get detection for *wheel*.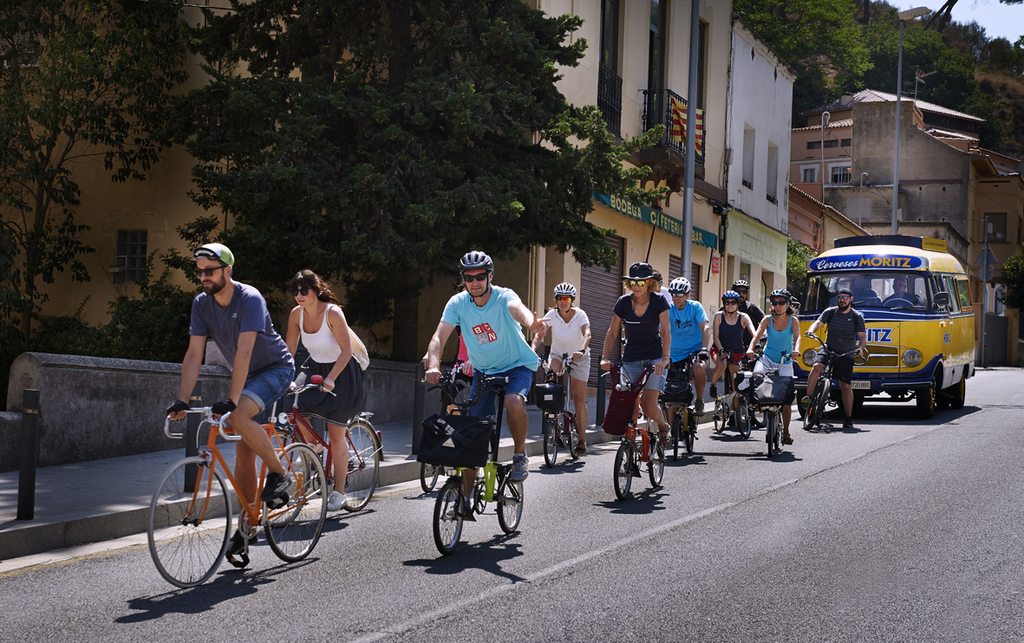
Detection: crop(766, 412, 774, 460).
